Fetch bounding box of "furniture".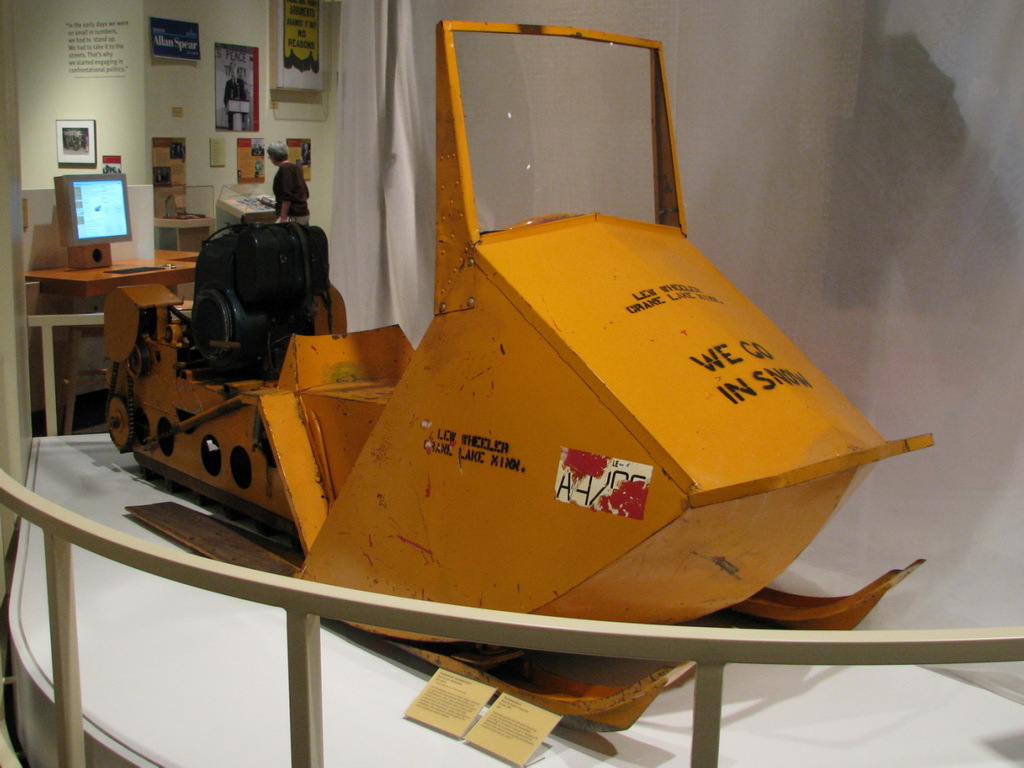
Bbox: (154,185,214,249).
